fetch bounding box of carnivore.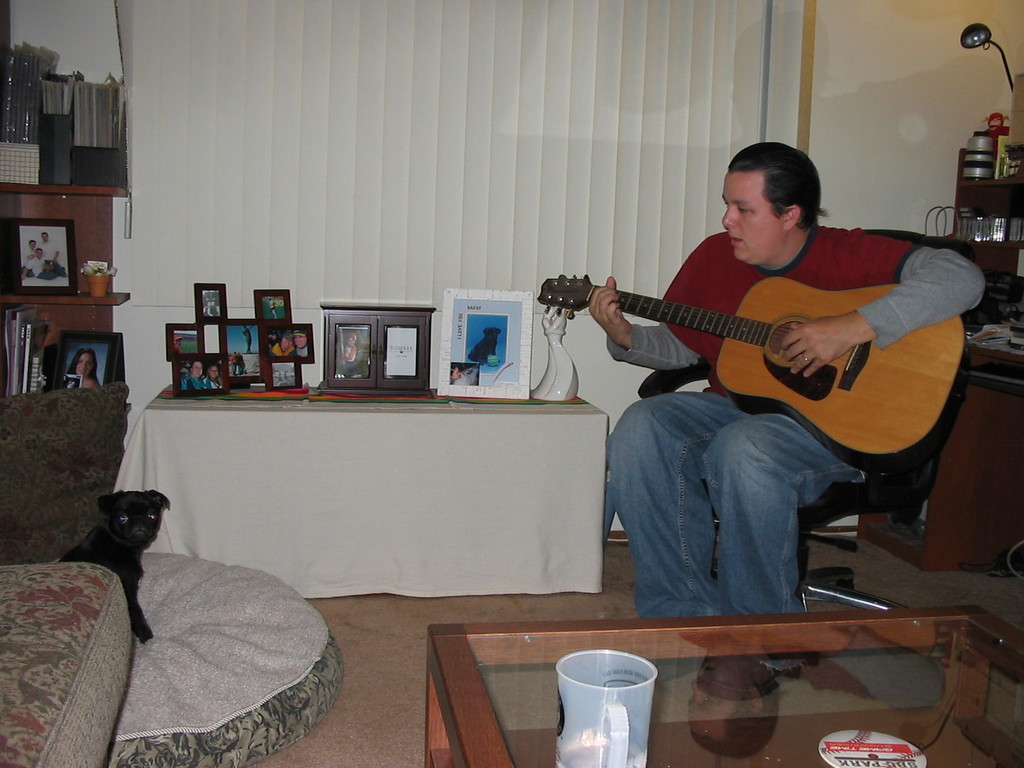
Bbox: 588,138,991,622.
